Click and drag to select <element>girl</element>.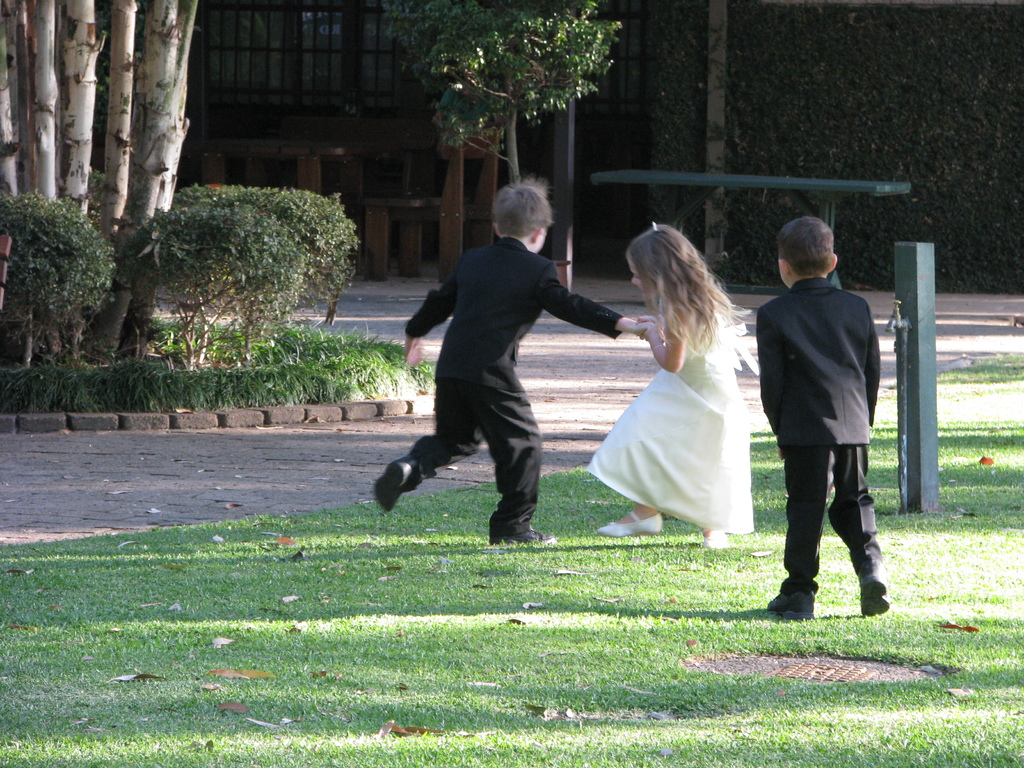
Selection: [580,224,759,545].
